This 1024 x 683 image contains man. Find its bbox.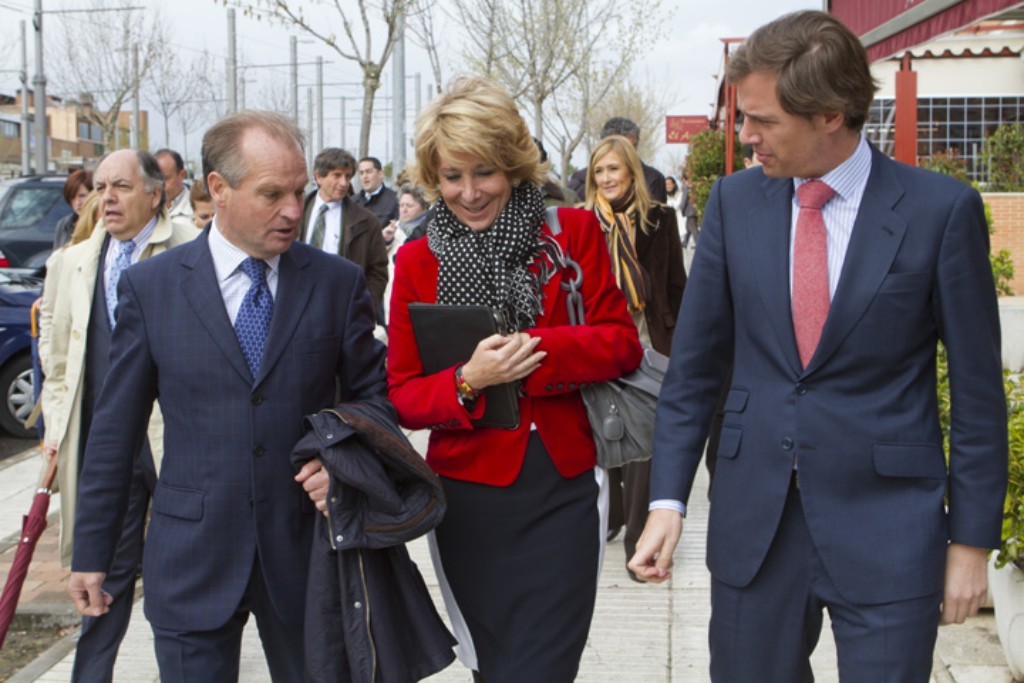
left=345, top=153, right=394, bottom=229.
